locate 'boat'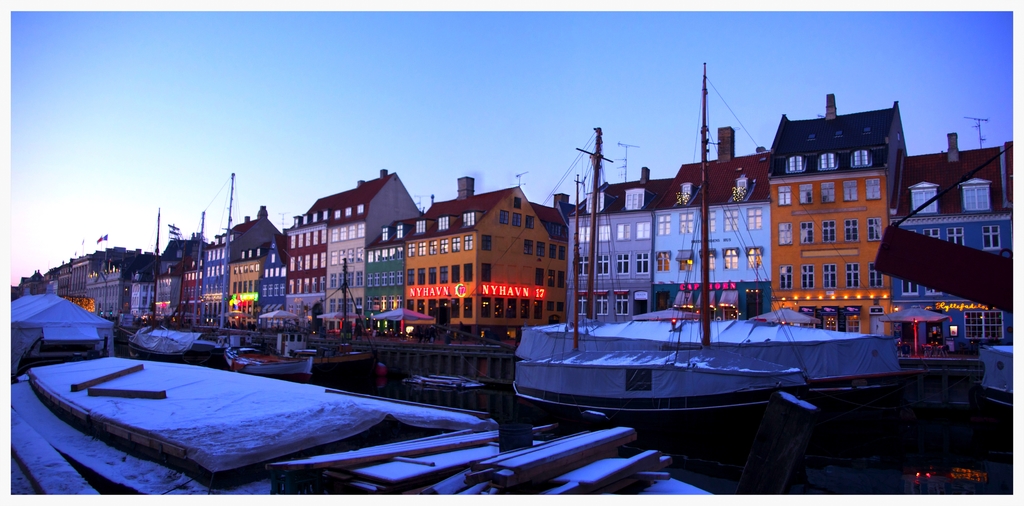
<region>303, 254, 385, 370</region>
